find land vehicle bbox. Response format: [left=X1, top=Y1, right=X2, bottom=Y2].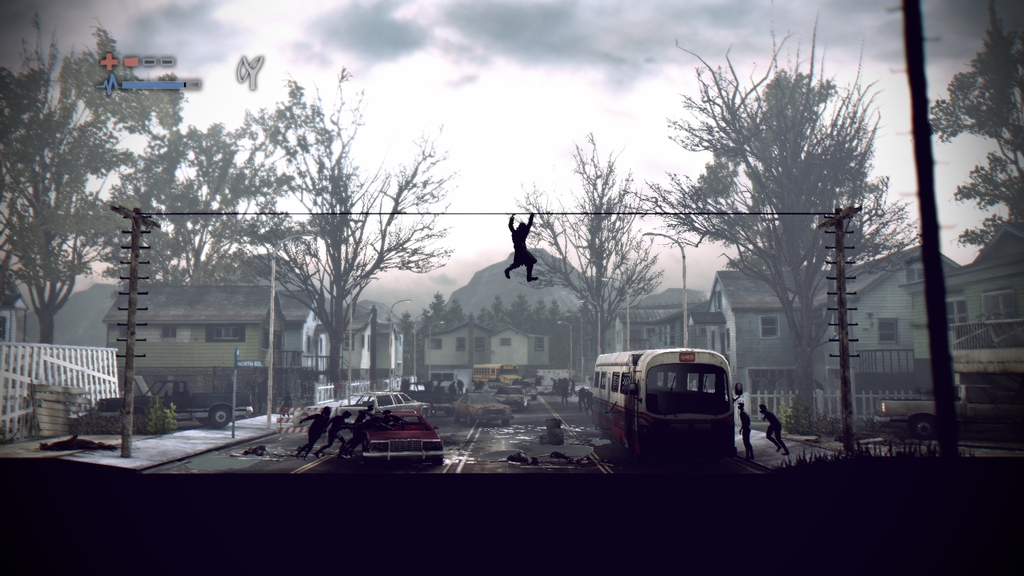
[left=516, top=378, right=537, bottom=399].
